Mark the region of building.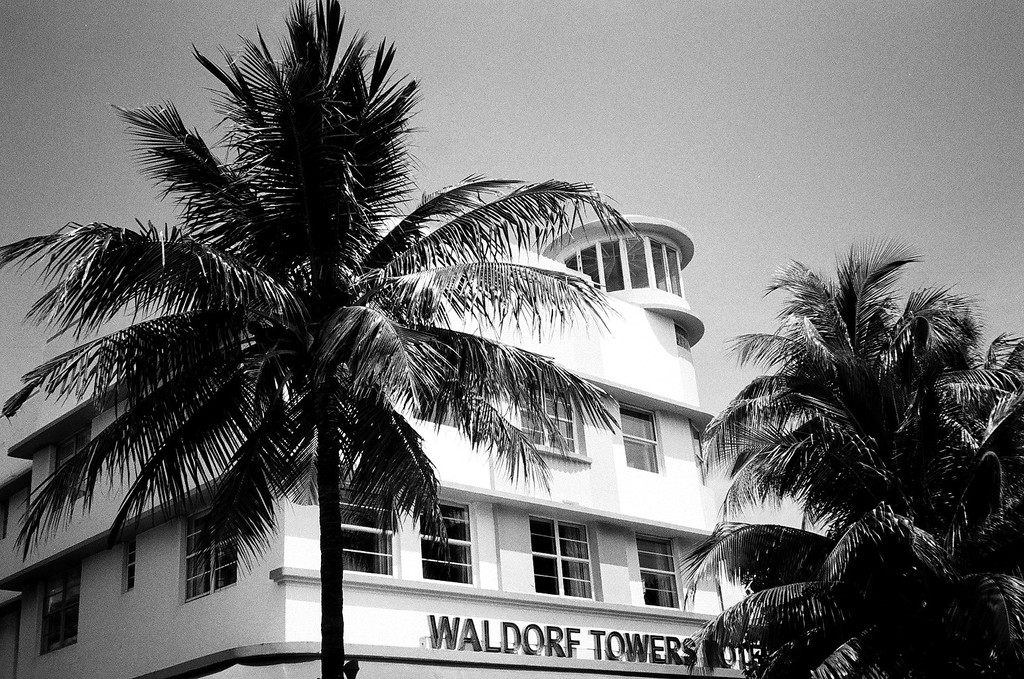
Region: [0, 240, 764, 678].
